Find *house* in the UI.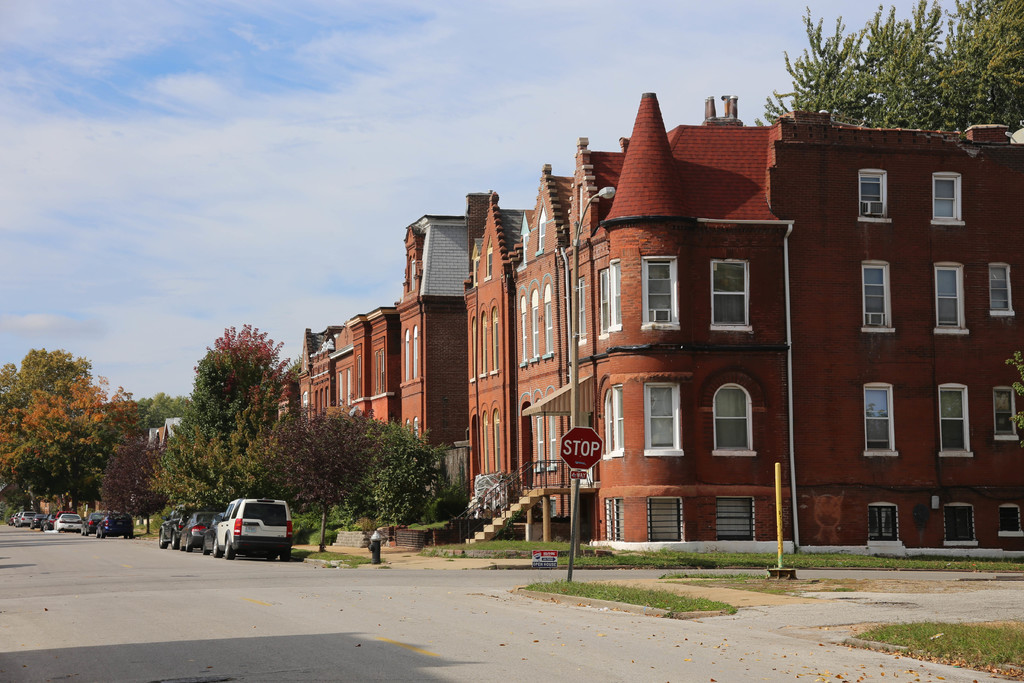
UI element at crop(346, 314, 367, 422).
